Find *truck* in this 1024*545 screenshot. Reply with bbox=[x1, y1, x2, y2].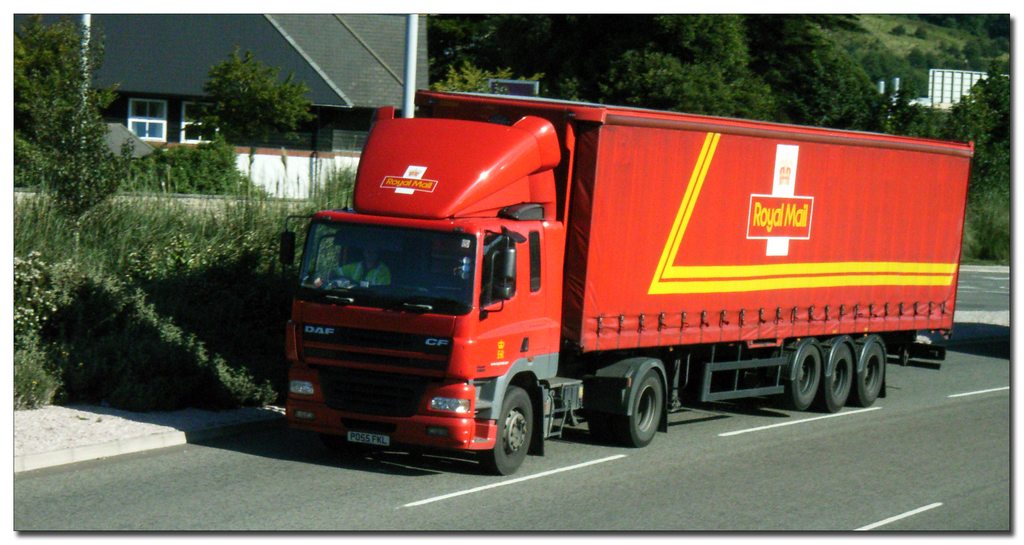
bbox=[275, 99, 947, 465].
